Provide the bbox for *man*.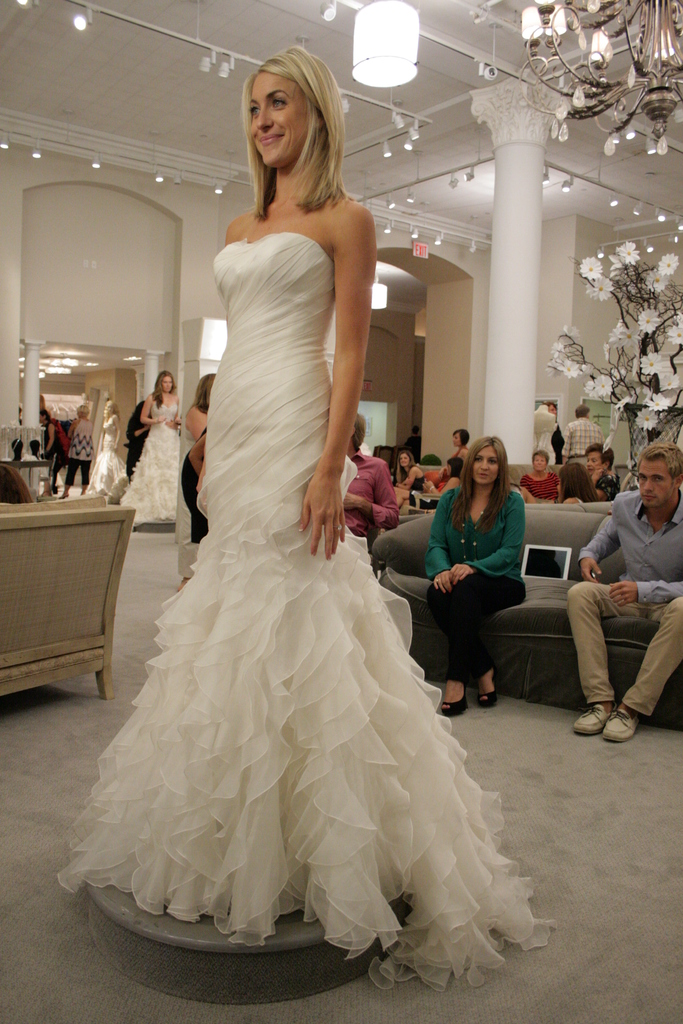
x1=572, y1=446, x2=621, y2=500.
